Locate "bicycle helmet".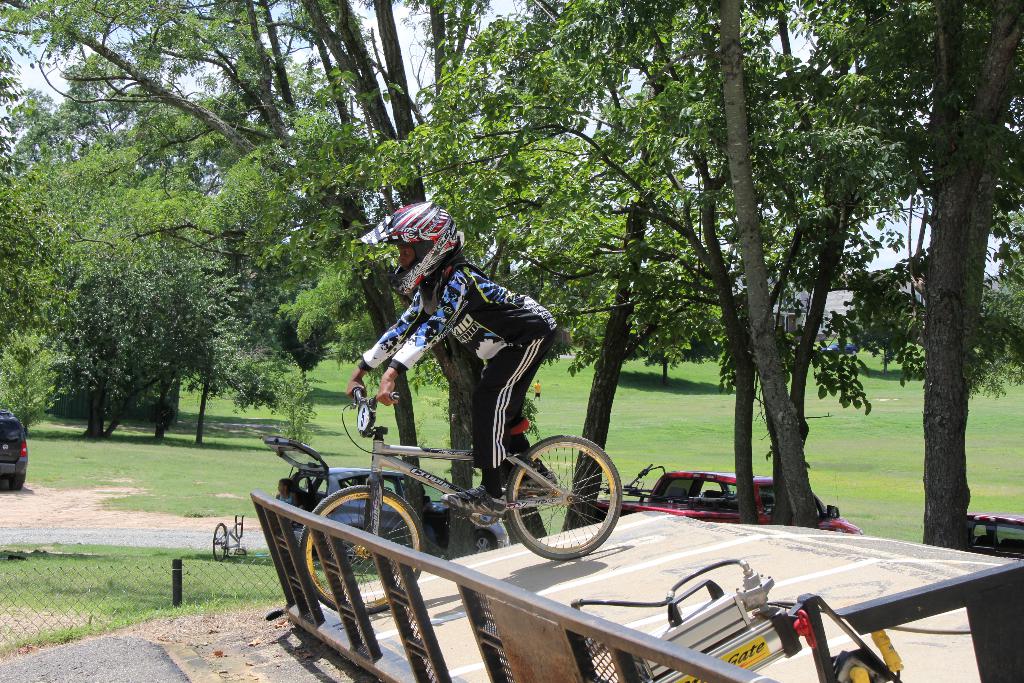
Bounding box: <region>356, 201, 474, 294</region>.
